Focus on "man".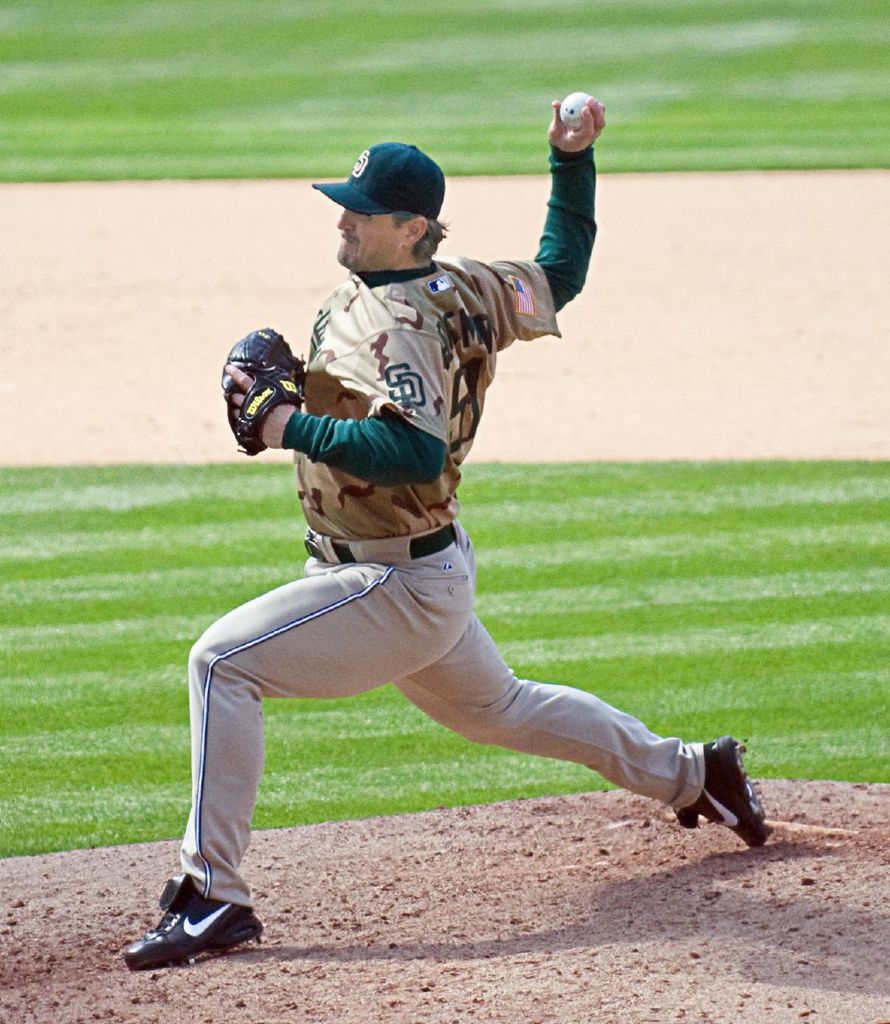
Focused at crop(118, 91, 776, 969).
